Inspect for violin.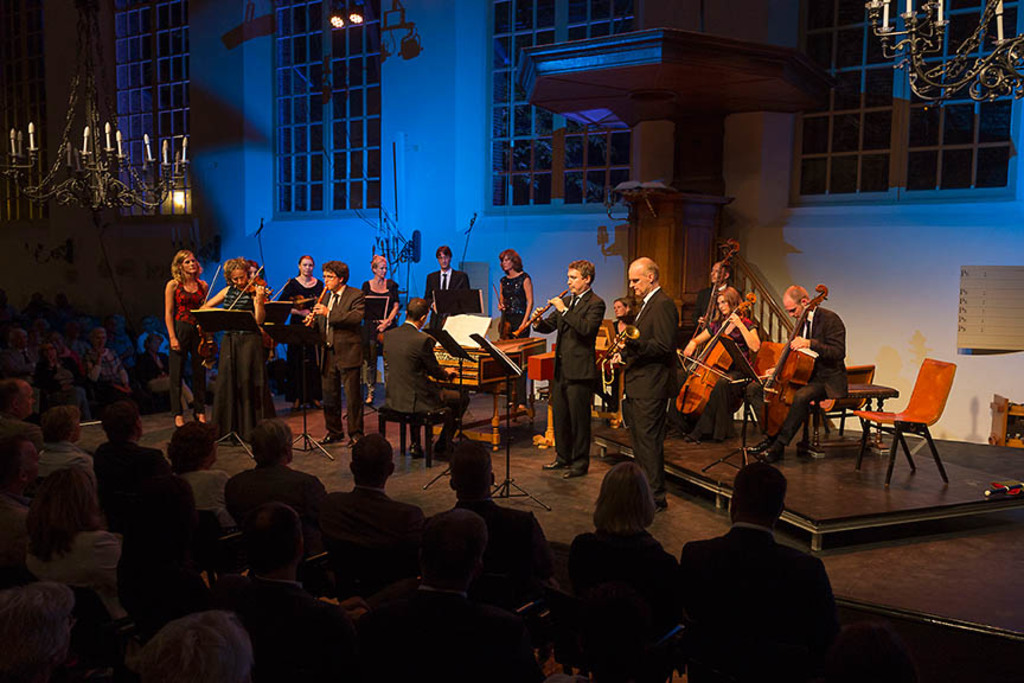
Inspection: (194,258,222,360).
